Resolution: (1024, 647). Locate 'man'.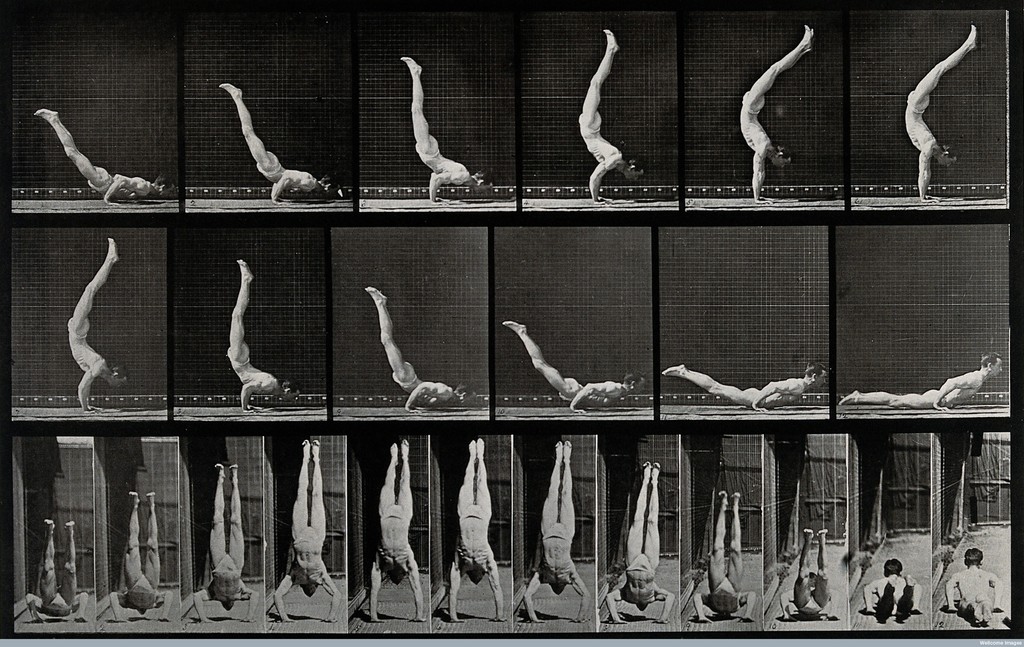
<bbox>604, 462, 678, 621</bbox>.
